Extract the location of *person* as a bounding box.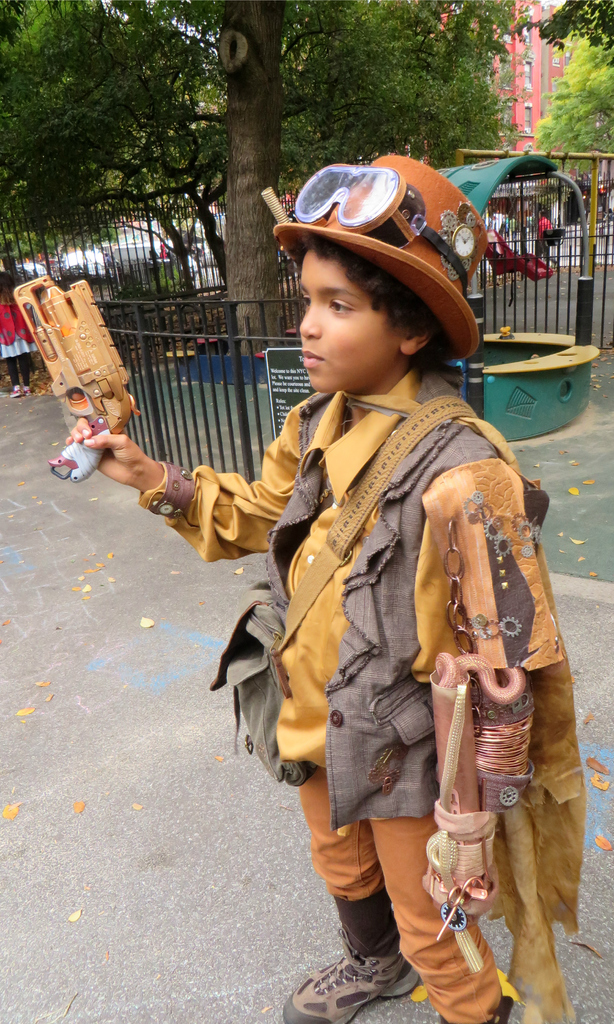
rect(58, 152, 585, 1023).
